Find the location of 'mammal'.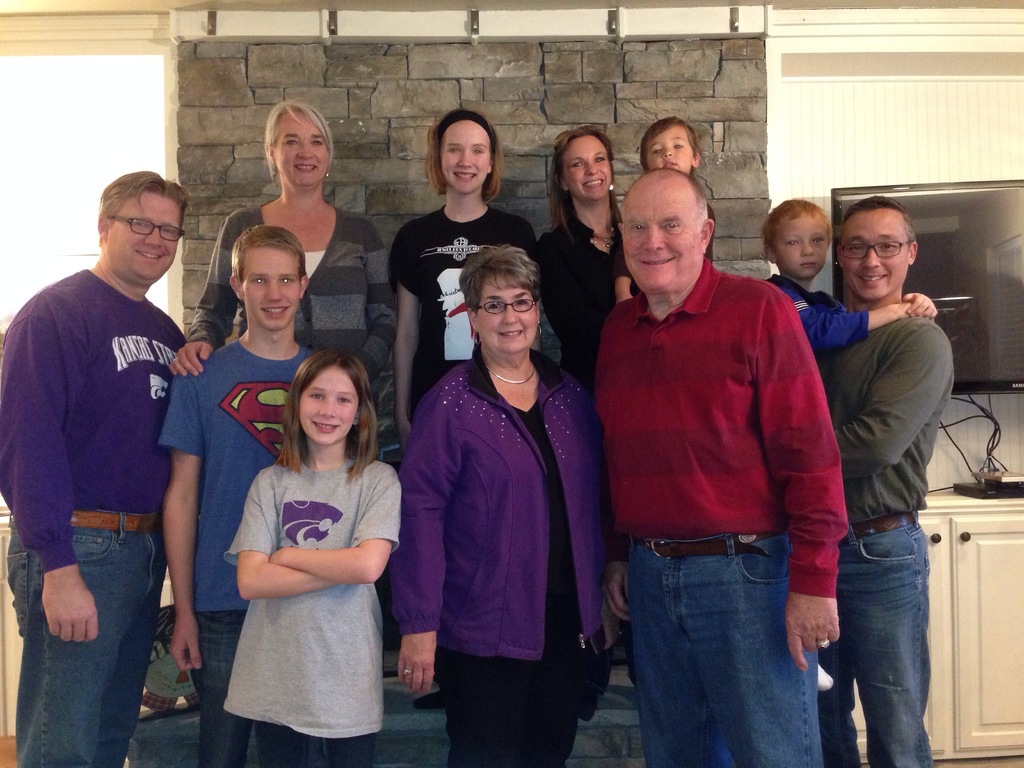
Location: box=[221, 352, 404, 767].
